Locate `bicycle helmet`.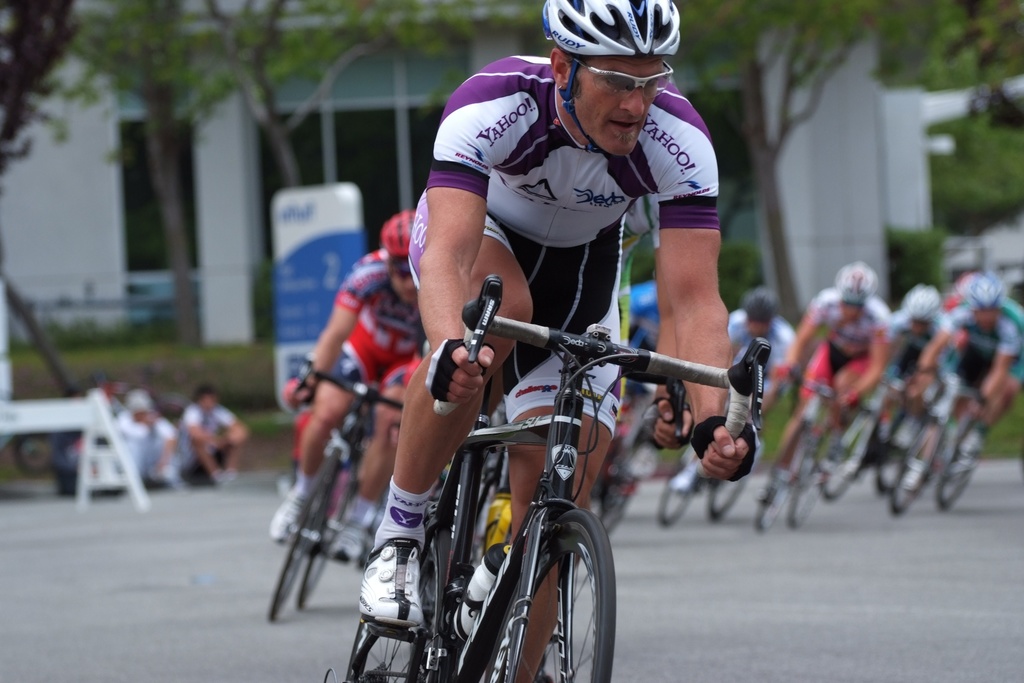
Bounding box: (x1=544, y1=0, x2=690, y2=156).
